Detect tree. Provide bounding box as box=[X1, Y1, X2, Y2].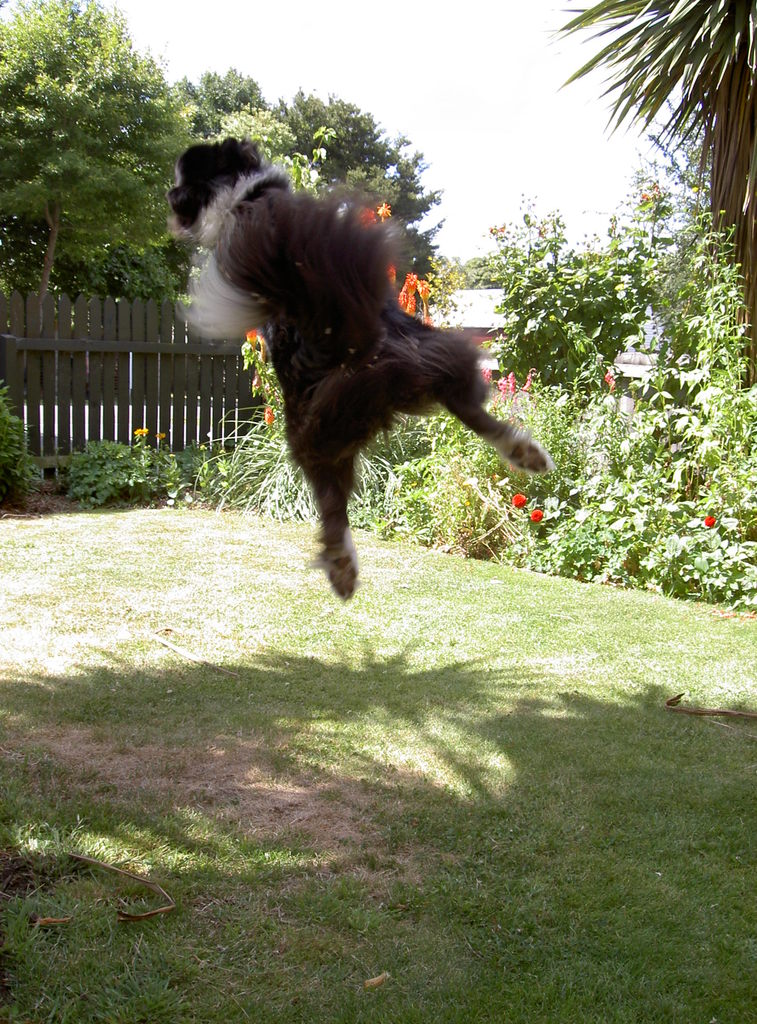
box=[175, 64, 454, 295].
